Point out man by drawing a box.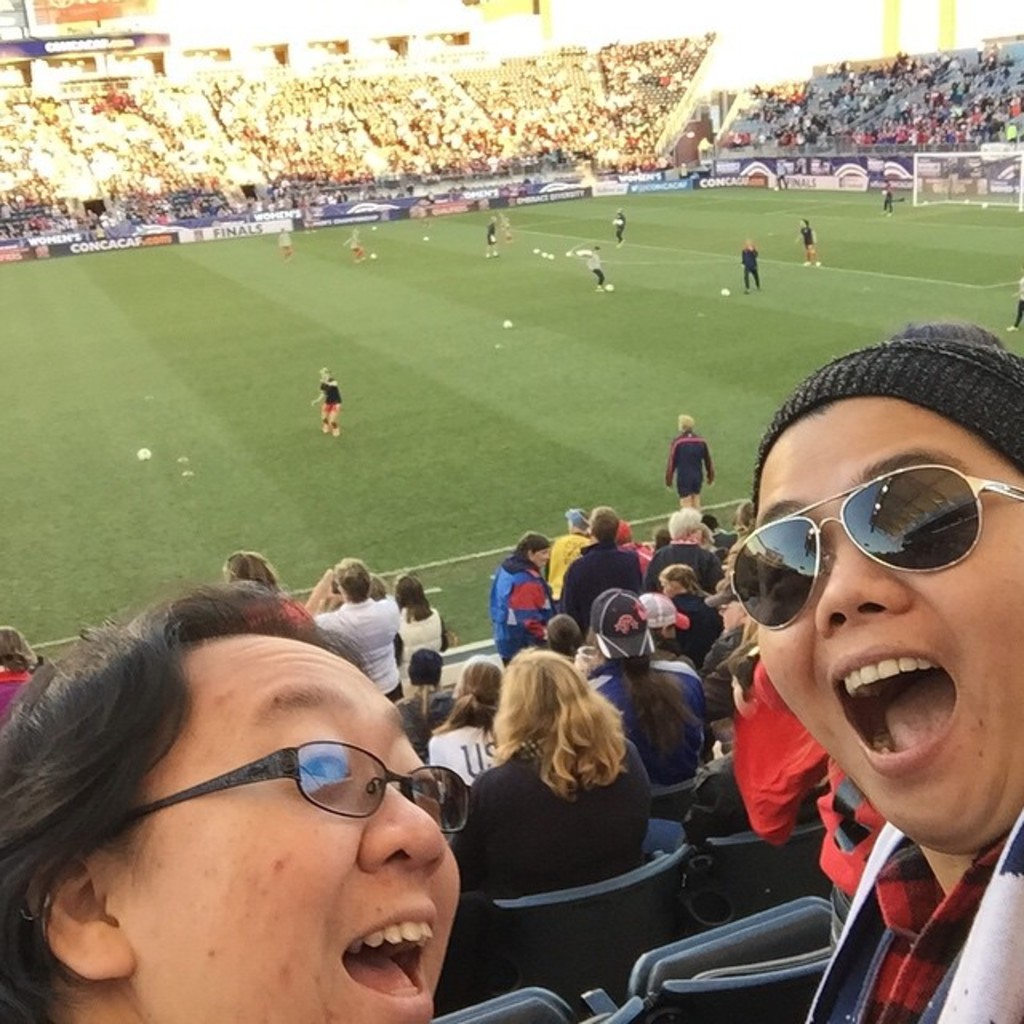
x1=562, y1=509, x2=643, y2=637.
